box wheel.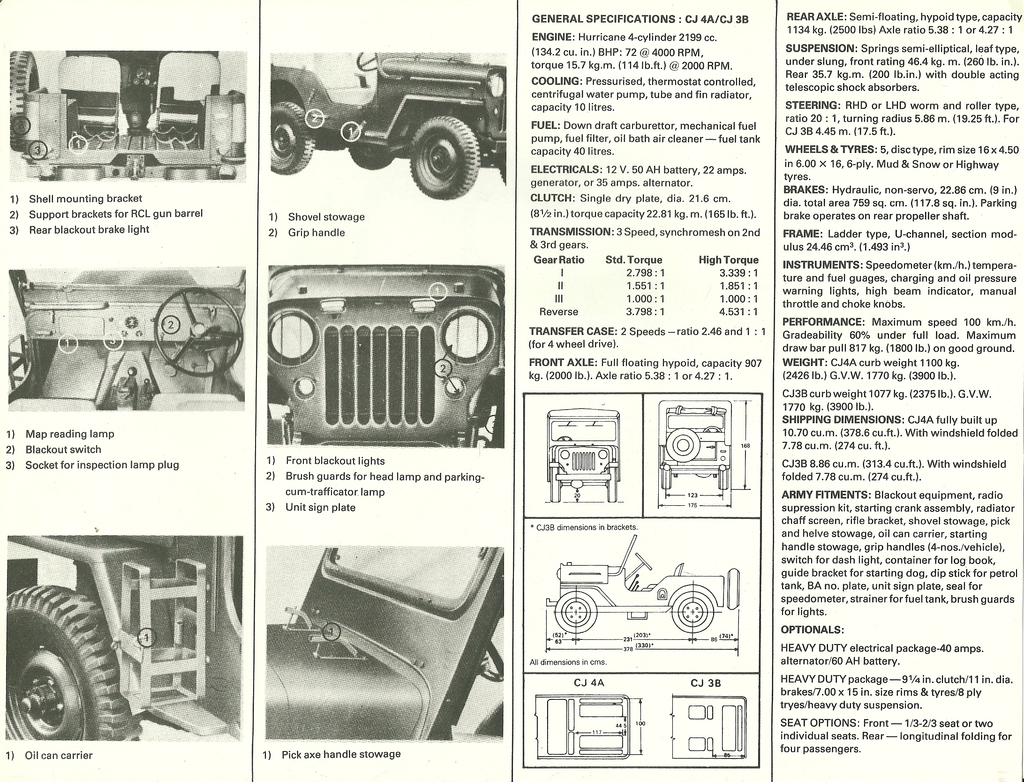
{"left": 500, "top": 149, "right": 505, "bottom": 183}.
